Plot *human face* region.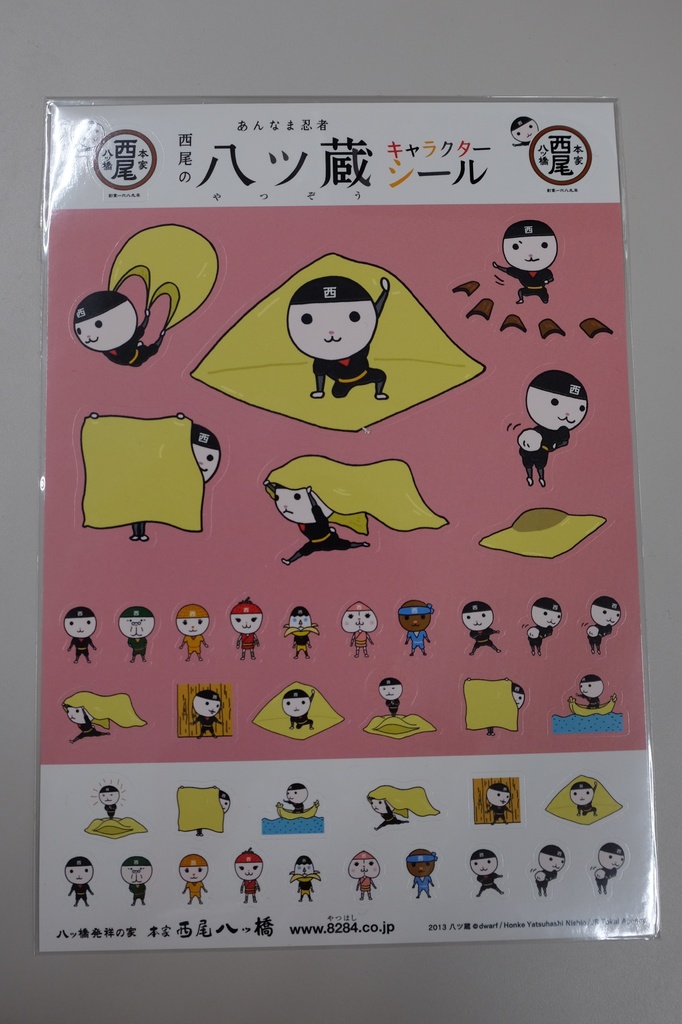
Plotted at 535,605,562,631.
